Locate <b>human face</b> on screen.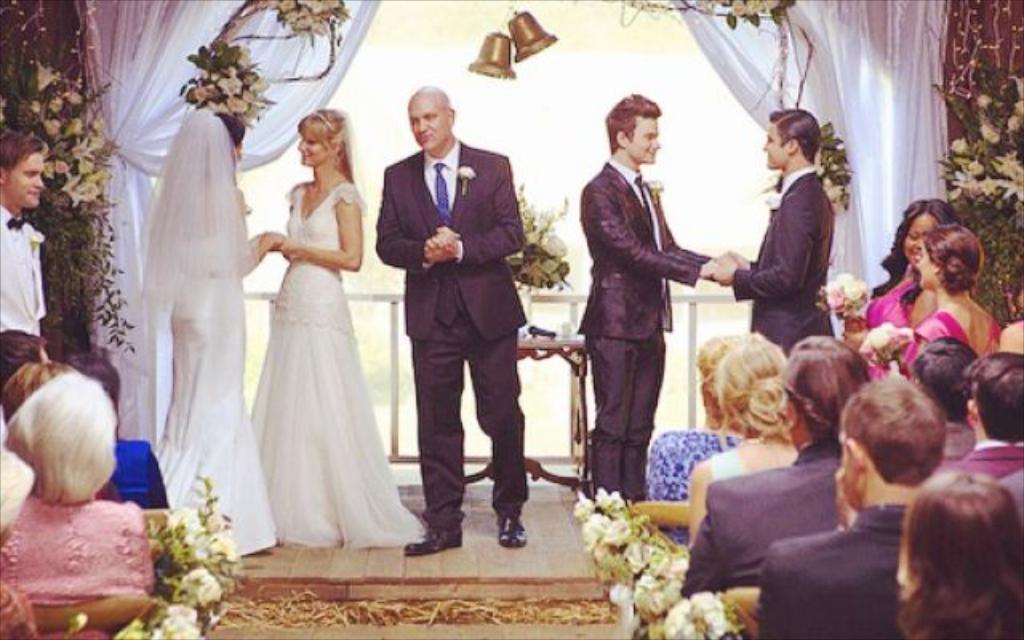
On screen at bbox=(3, 149, 46, 211).
